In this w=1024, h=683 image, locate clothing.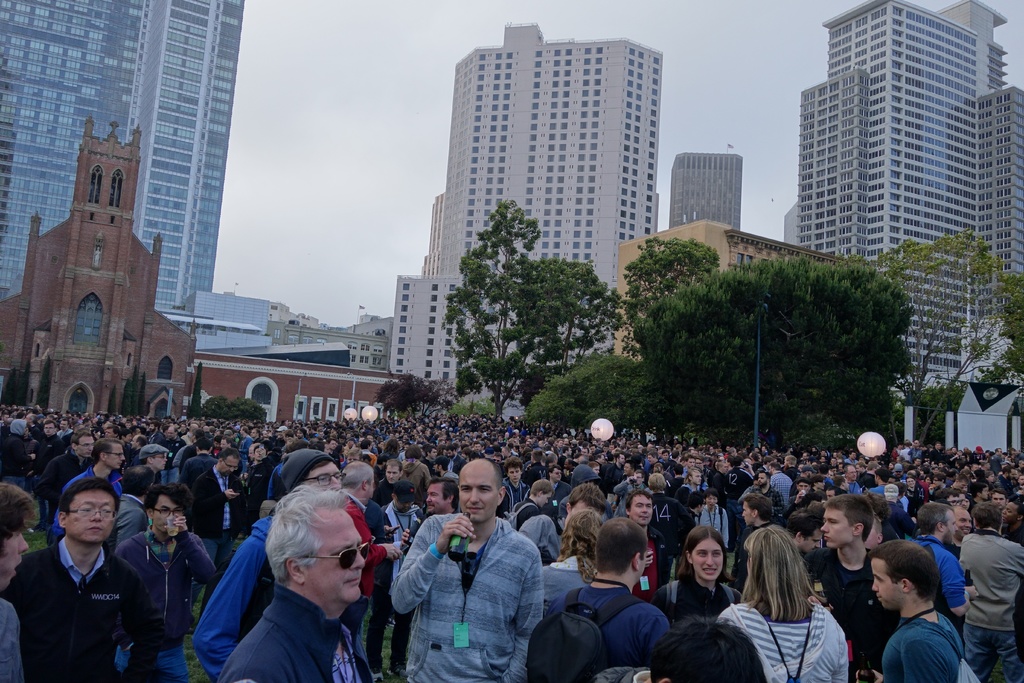
Bounding box: <box>348,502,386,629</box>.
